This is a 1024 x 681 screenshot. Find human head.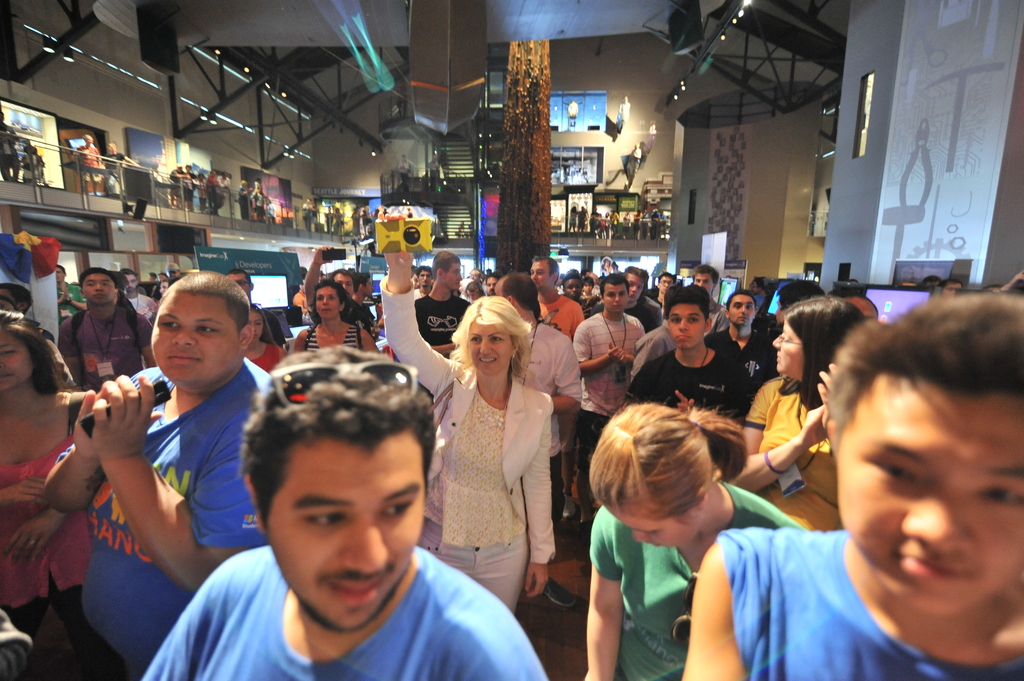
Bounding box: box=[185, 164, 193, 173].
